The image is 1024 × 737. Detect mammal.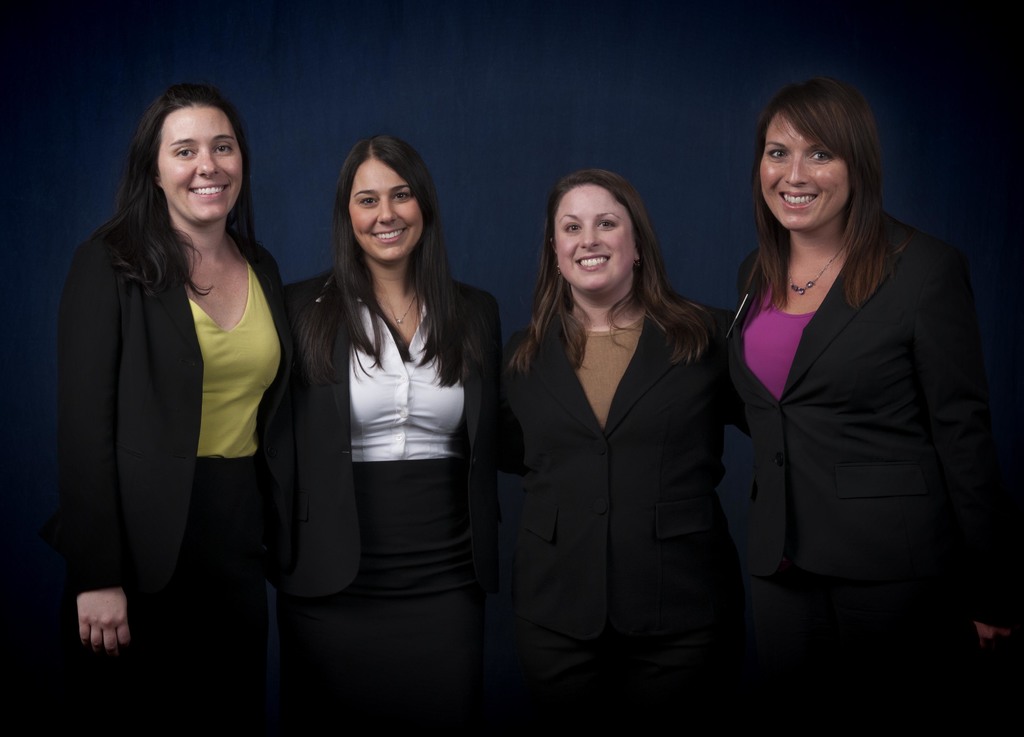
Detection: x1=495, y1=169, x2=738, y2=736.
